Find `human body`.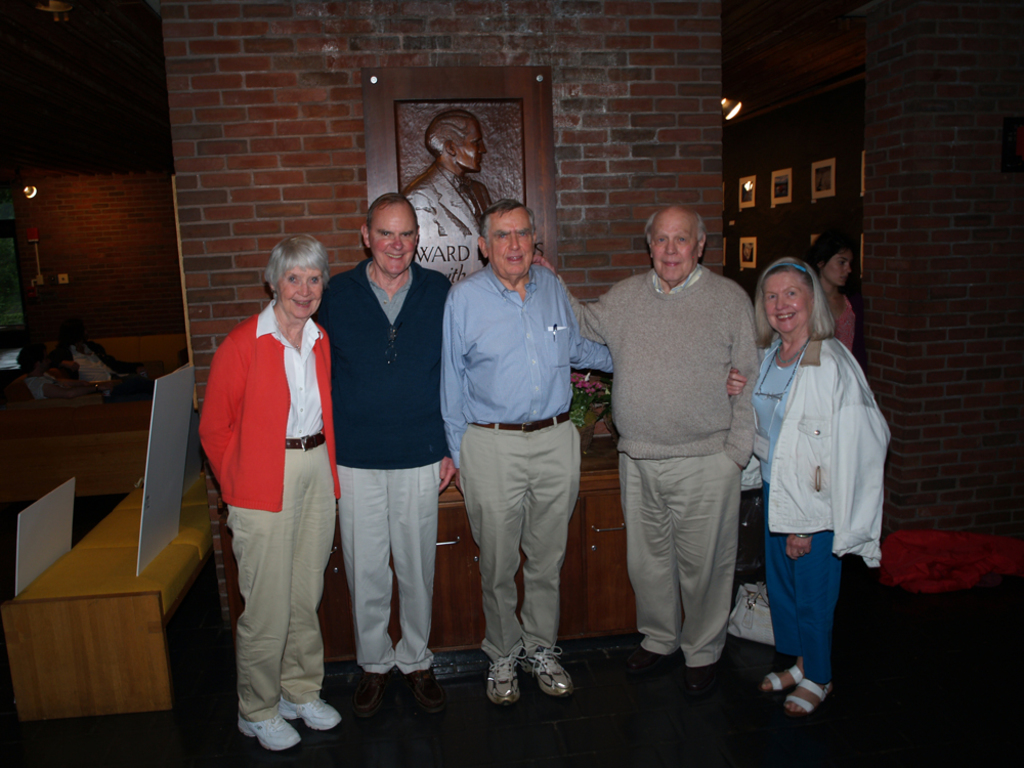
(left=311, top=252, right=454, bottom=696).
